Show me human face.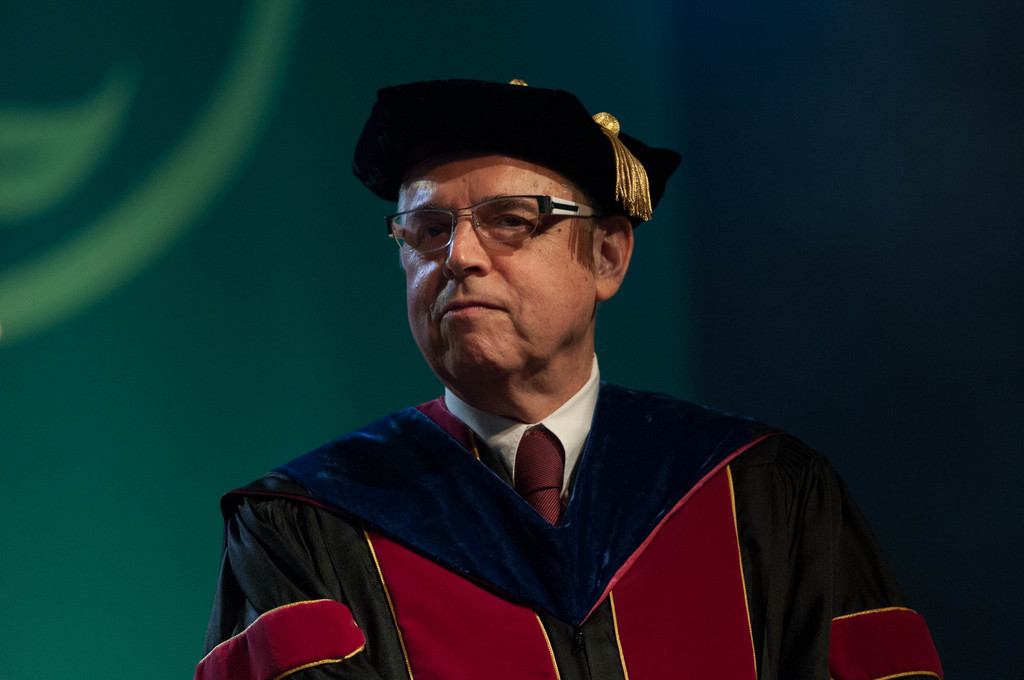
human face is here: [left=388, top=159, right=601, bottom=381].
